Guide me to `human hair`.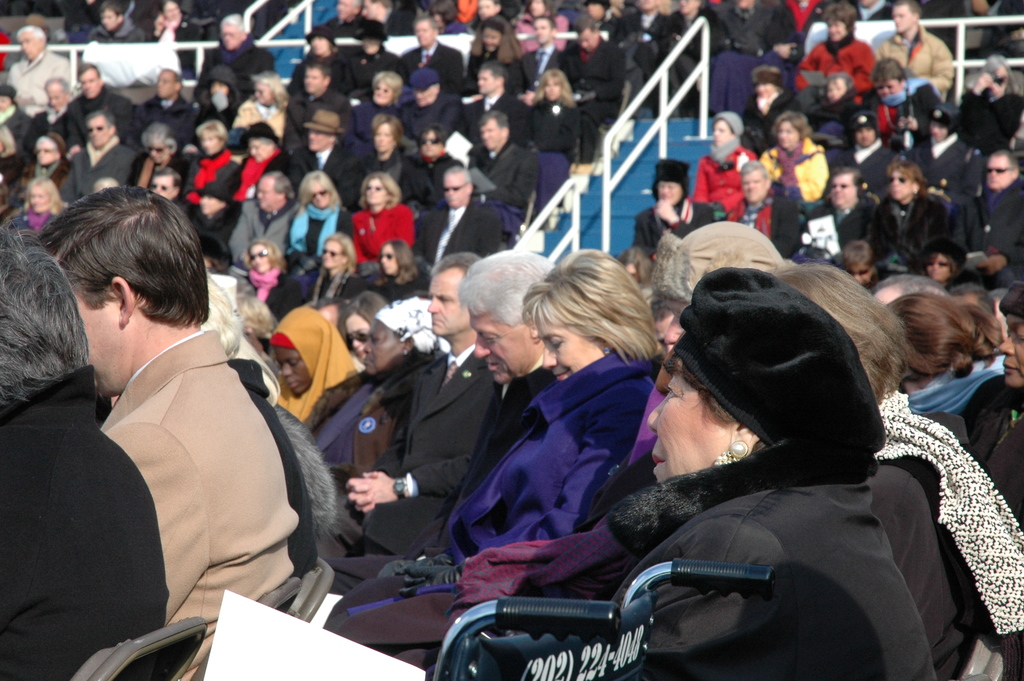
Guidance: bbox(200, 265, 243, 360).
